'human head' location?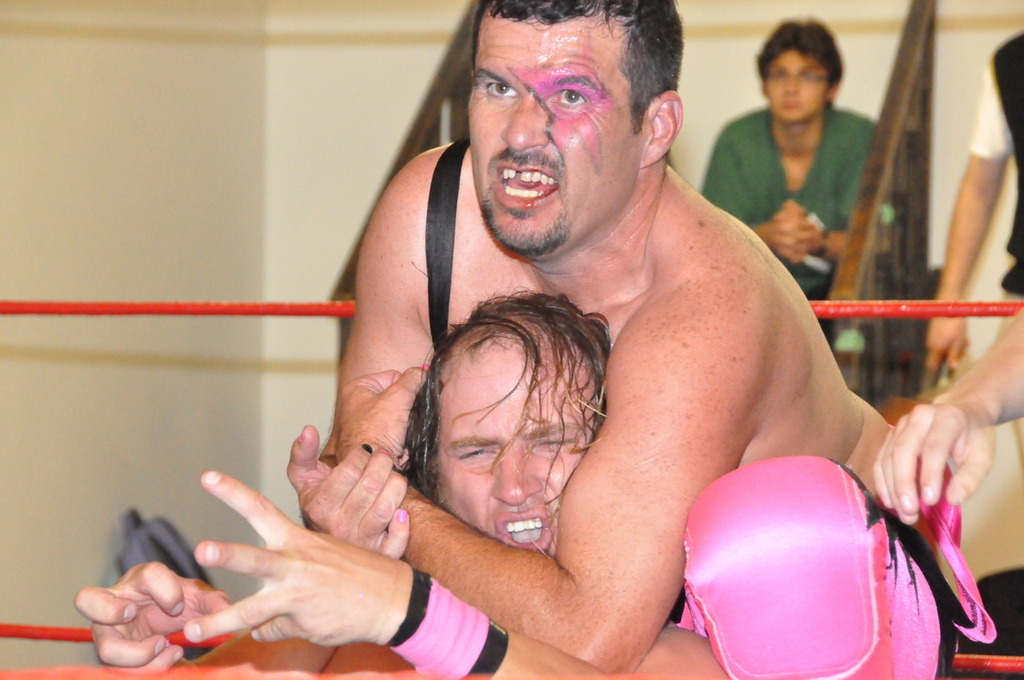
bbox=(442, 0, 690, 223)
